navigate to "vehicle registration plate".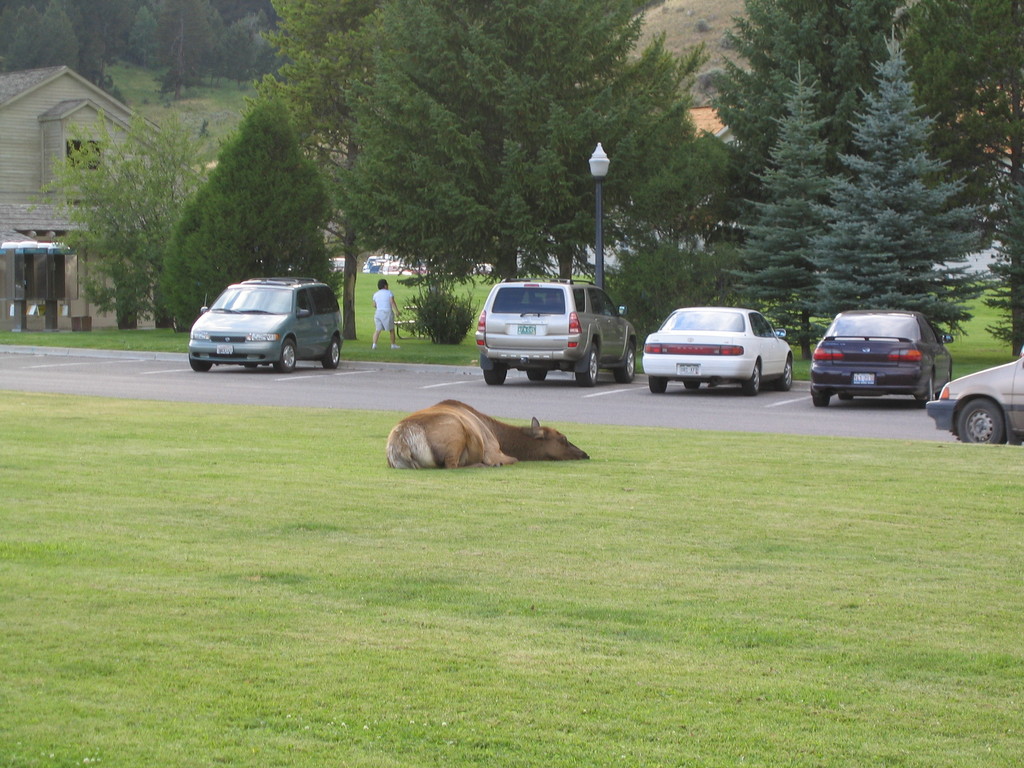
Navigation target: (678,365,698,376).
